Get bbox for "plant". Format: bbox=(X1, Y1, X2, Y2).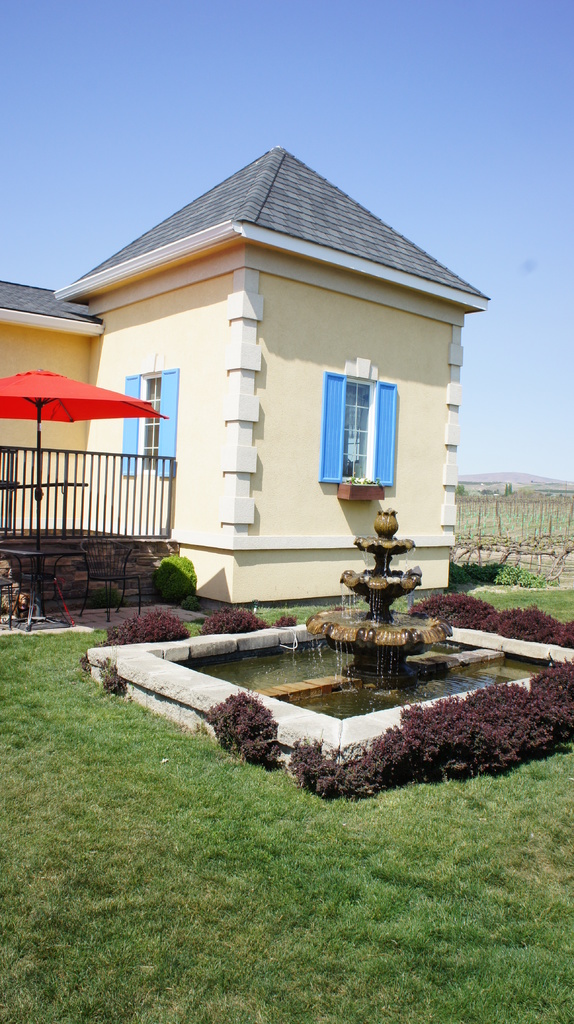
bbox=(449, 481, 573, 552).
